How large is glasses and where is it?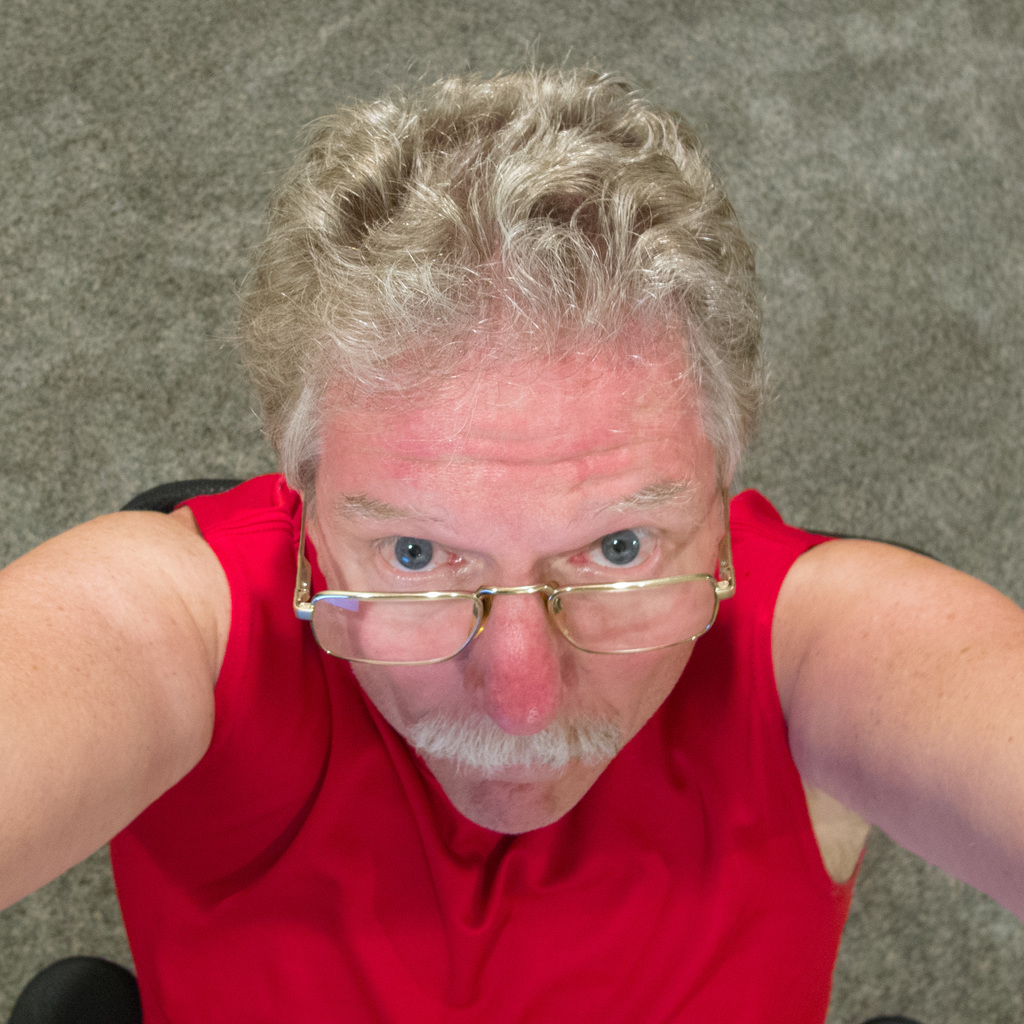
Bounding box: detection(297, 524, 712, 669).
